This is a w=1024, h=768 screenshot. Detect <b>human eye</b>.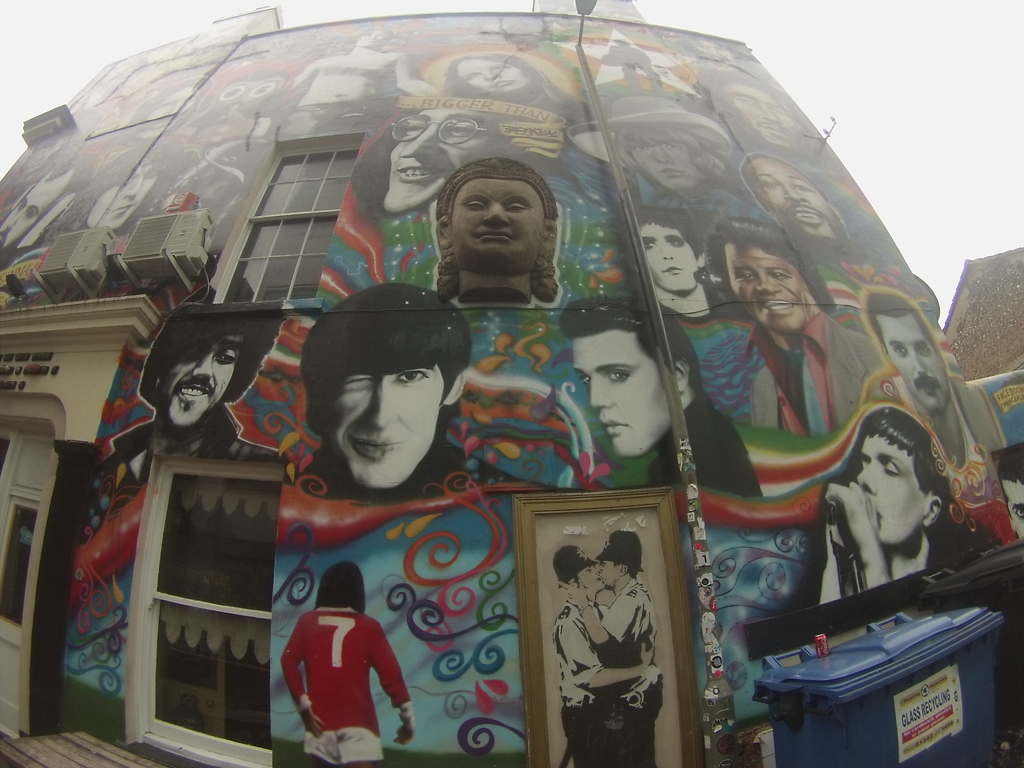
box=[446, 120, 480, 138].
